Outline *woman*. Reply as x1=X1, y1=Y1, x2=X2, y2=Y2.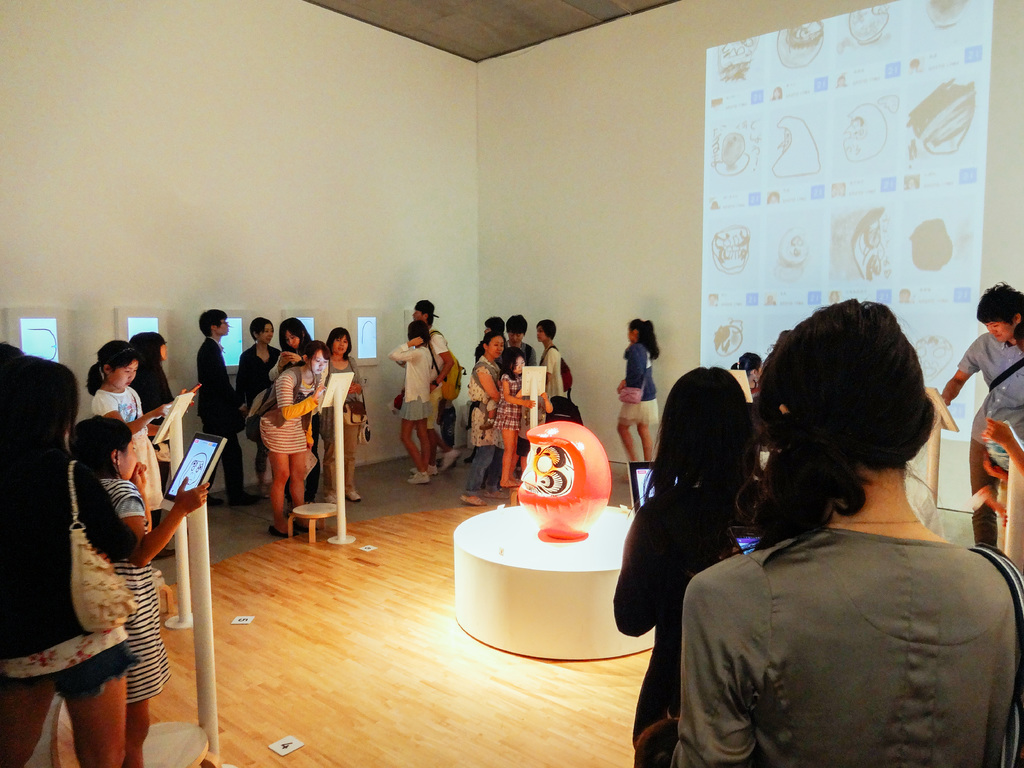
x1=611, y1=367, x2=764, y2=767.
